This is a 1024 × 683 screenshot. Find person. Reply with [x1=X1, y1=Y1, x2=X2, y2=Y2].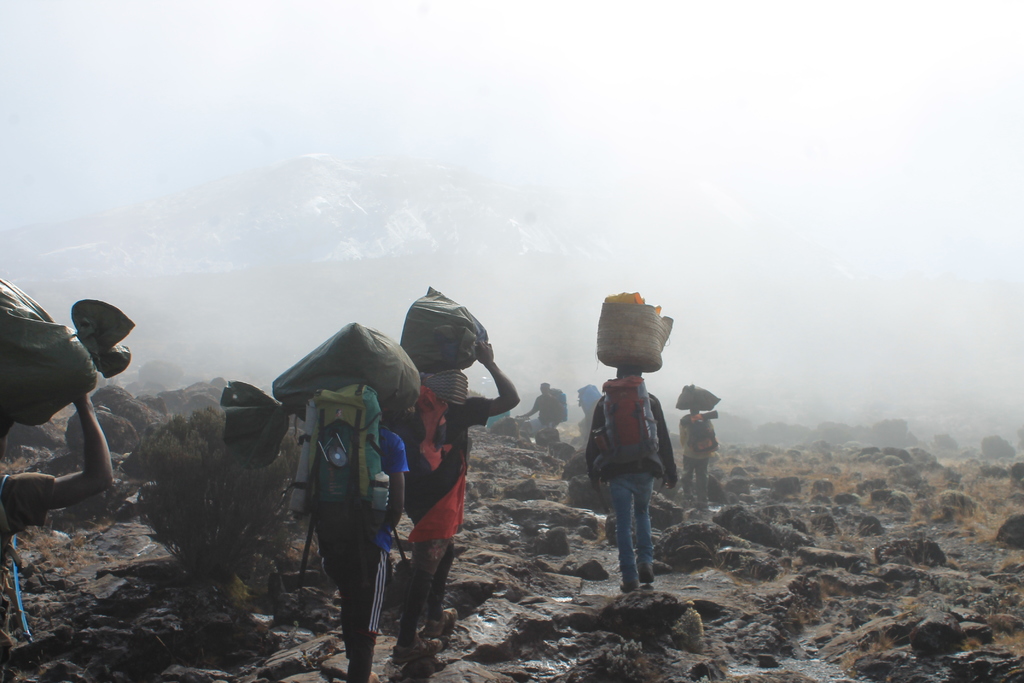
[x1=399, y1=352, x2=536, y2=625].
